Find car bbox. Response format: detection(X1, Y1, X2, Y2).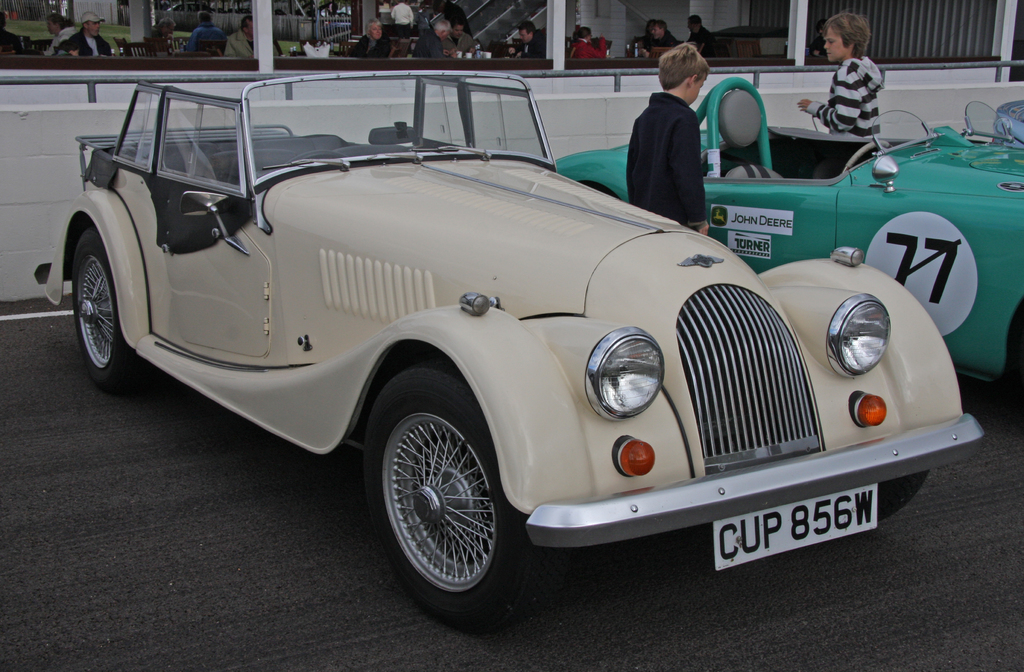
detection(31, 78, 988, 627).
